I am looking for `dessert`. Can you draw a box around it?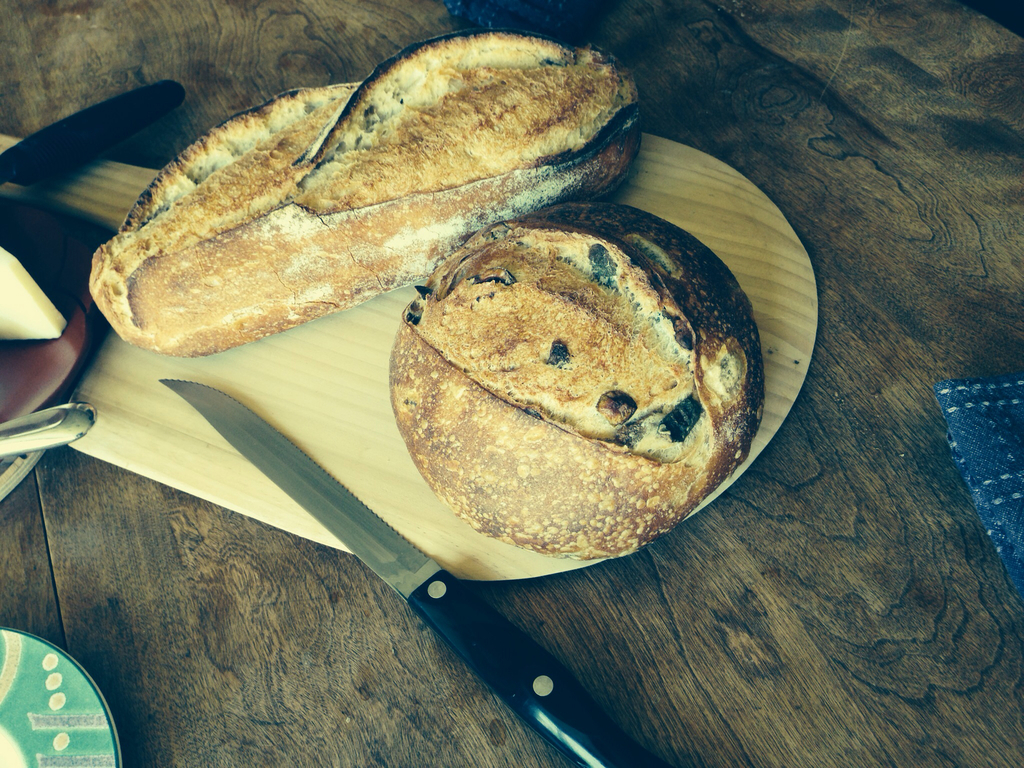
Sure, the bounding box is 131 17 644 380.
